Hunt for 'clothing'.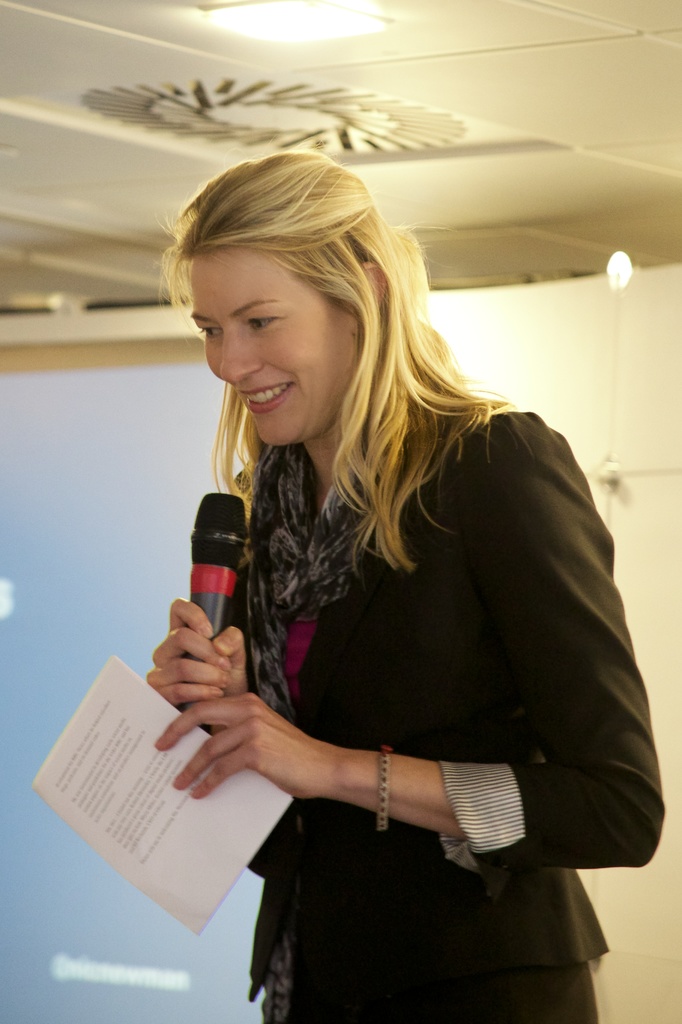
Hunted down at 205,392,663,1023.
